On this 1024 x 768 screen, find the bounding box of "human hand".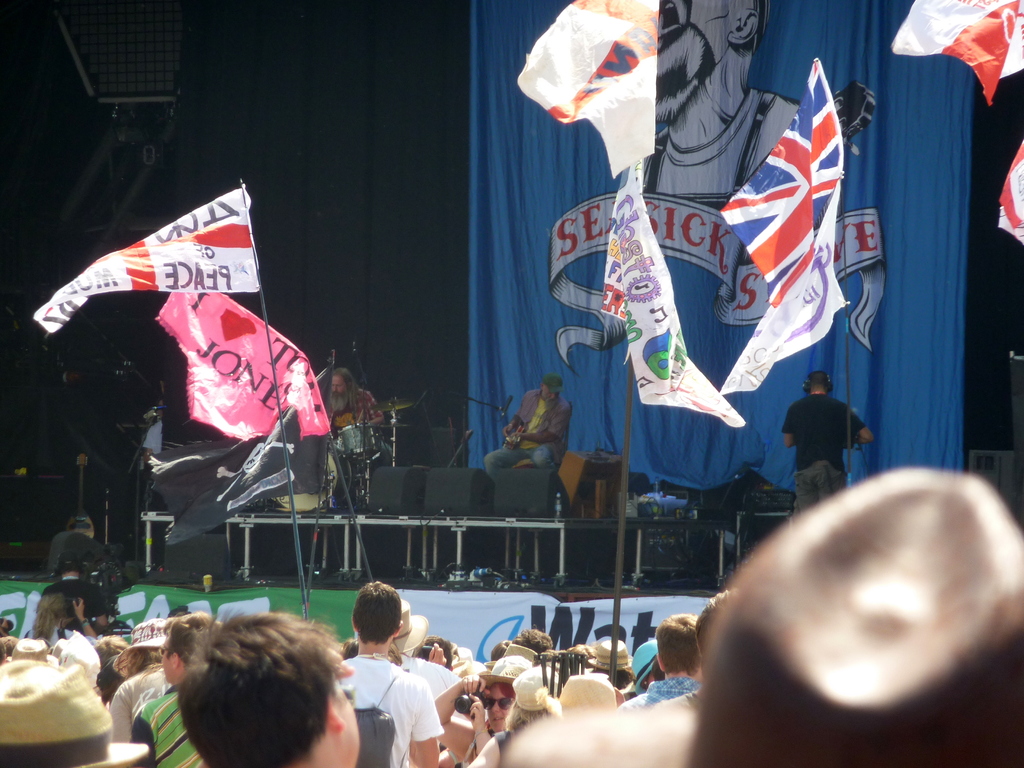
Bounding box: 614 688 625 705.
